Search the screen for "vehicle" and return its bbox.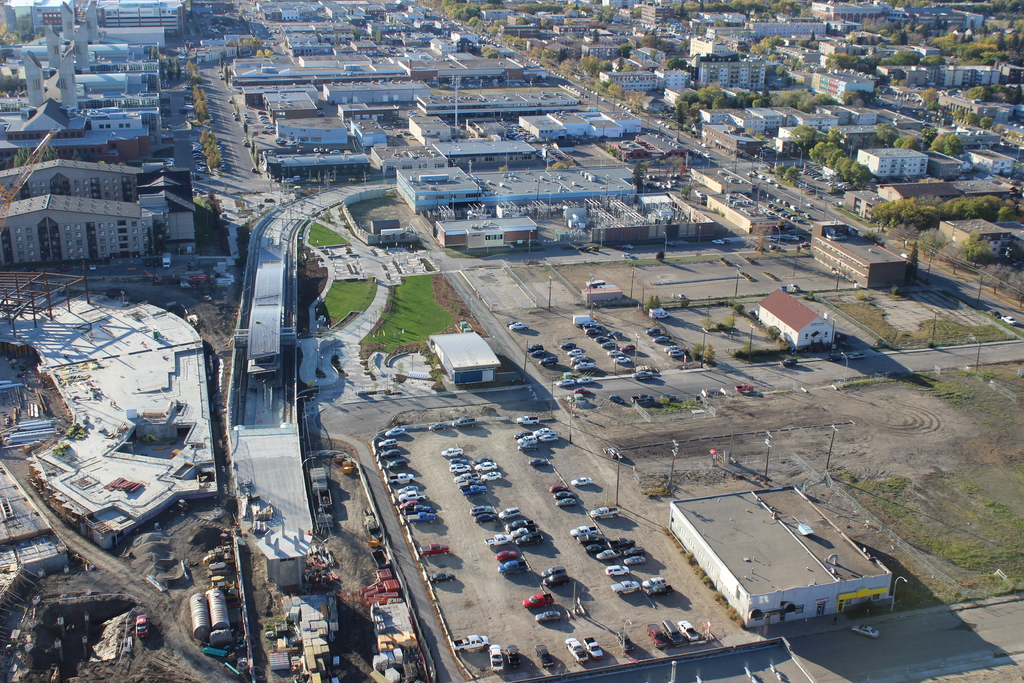
Found: box(661, 616, 686, 642).
